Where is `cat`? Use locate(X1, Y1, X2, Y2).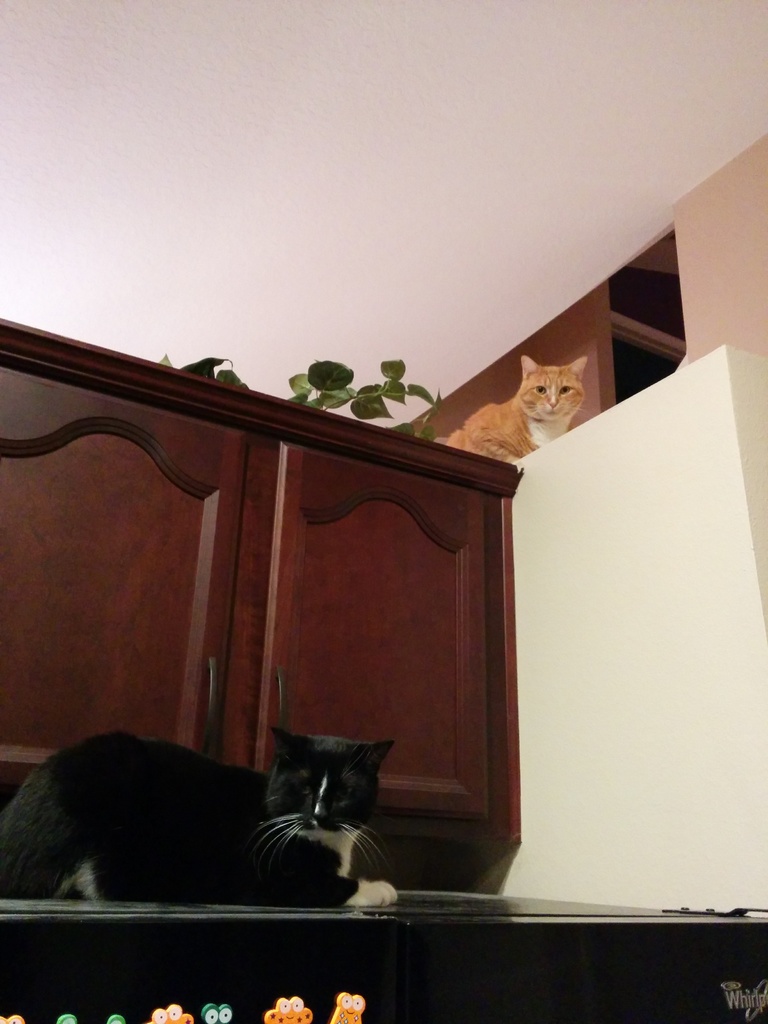
locate(0, 736, 400, 908).
